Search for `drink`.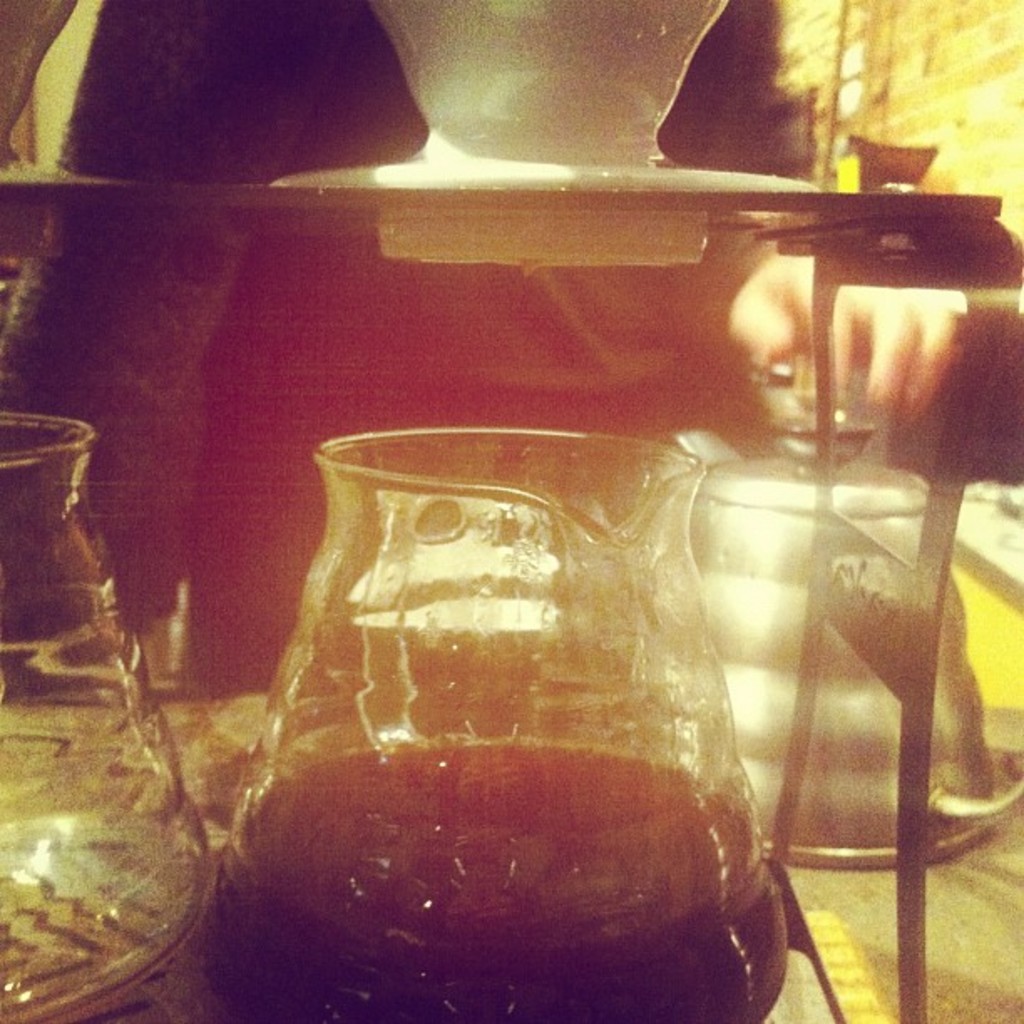
Found at {"left": 249, "top": 420, "right": 786, "bottom": 1023}.
